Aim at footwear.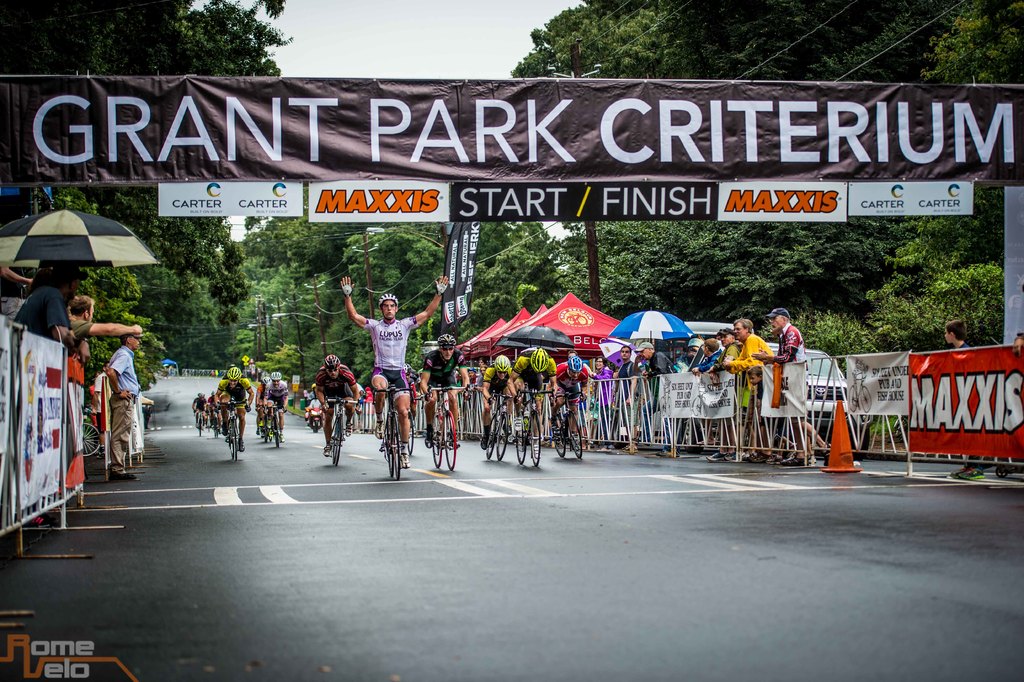
Aimed at bbox(609, 431, 643, 450).
